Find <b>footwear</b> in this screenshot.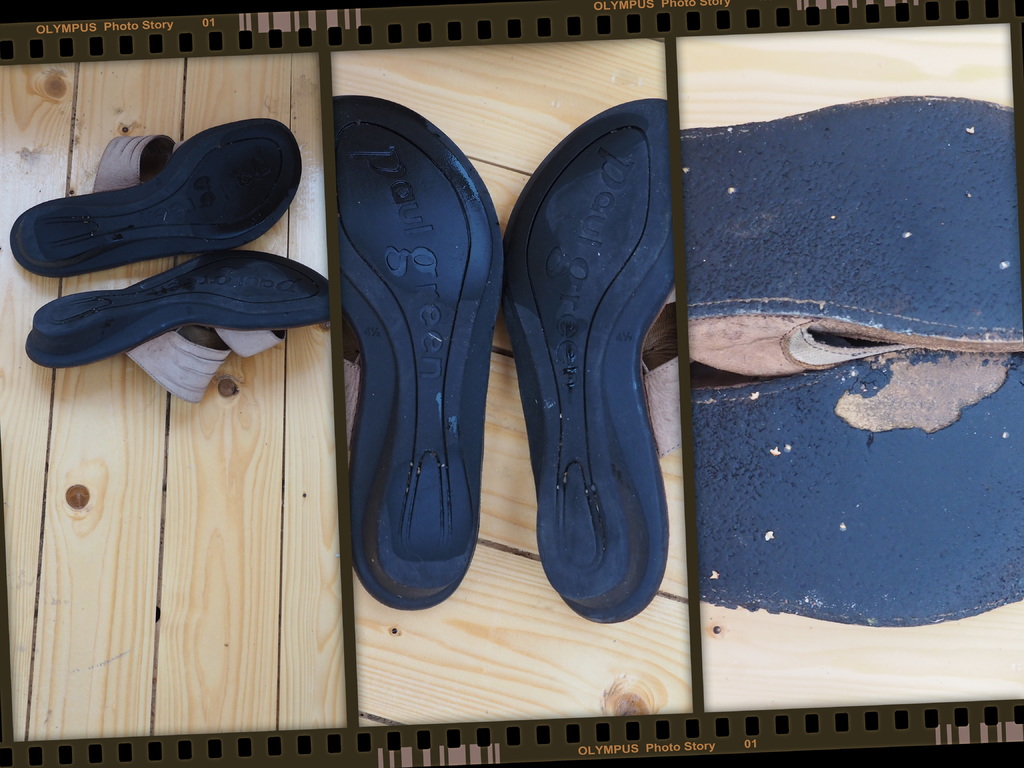
The bounding box for <b>footwear</b> is (337, 94, 501, 613).
